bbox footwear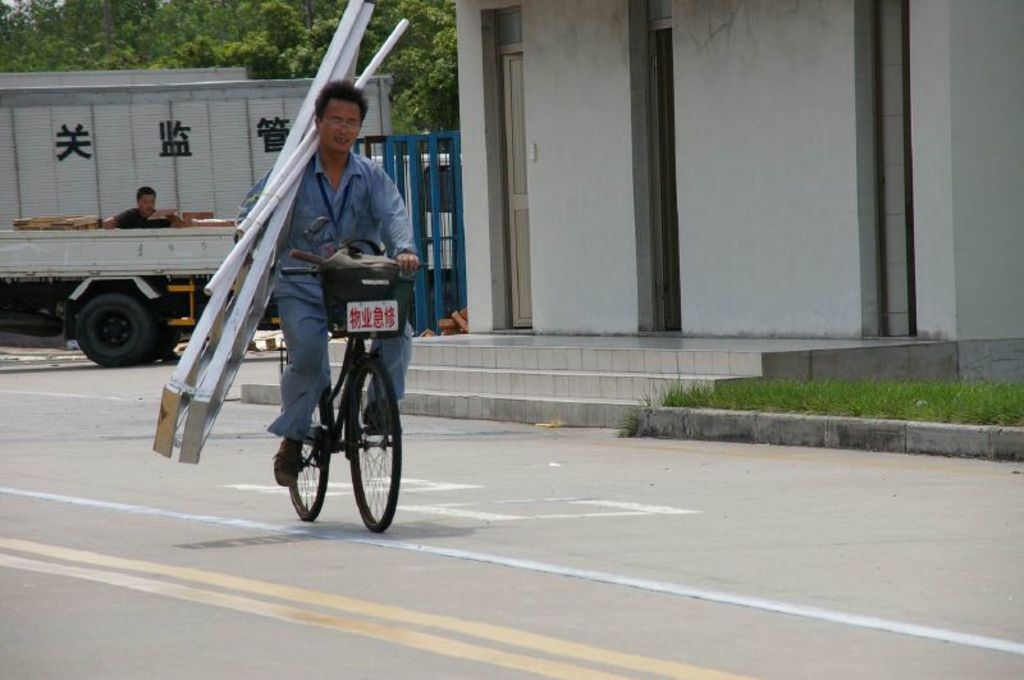
(365,396,402,435)
